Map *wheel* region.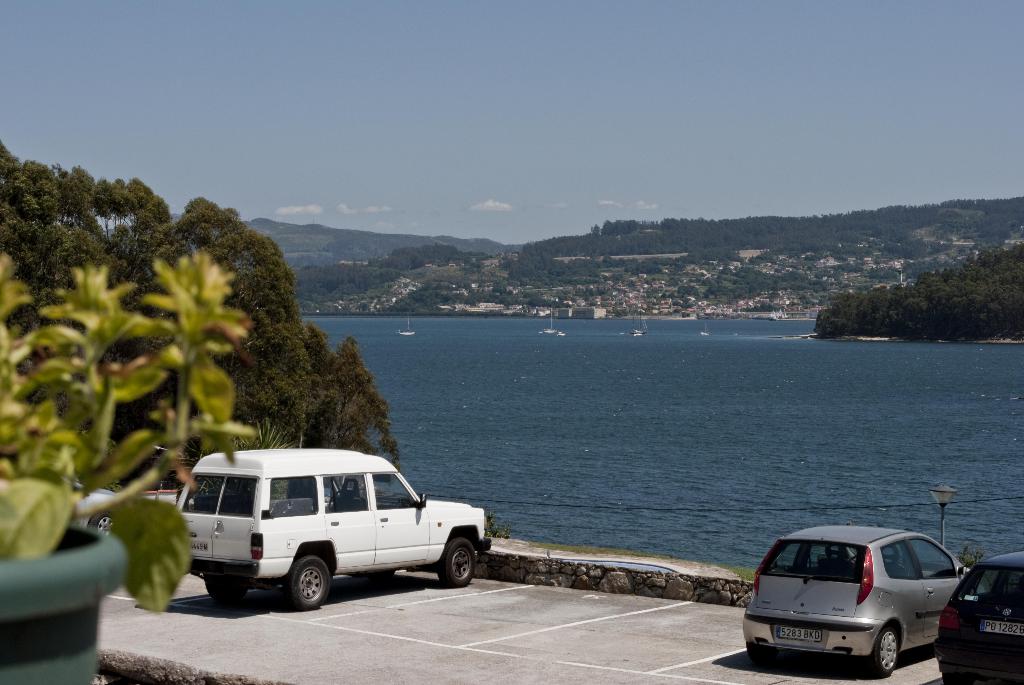
Mapped to <bbox>743, 644, 780, 664</bbox>.
